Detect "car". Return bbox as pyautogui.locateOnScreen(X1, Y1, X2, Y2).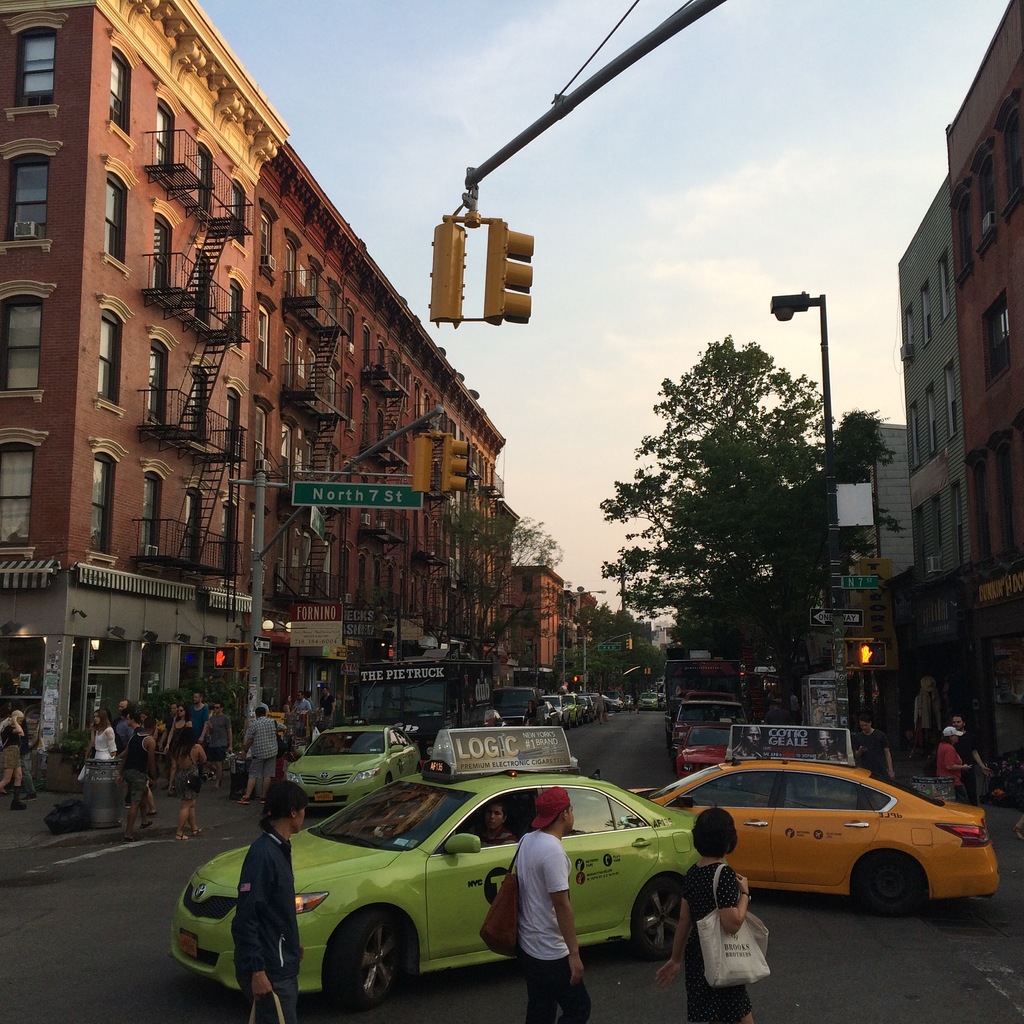
pyautogui.locateOnScreen(170, 723, 704, 1022).
